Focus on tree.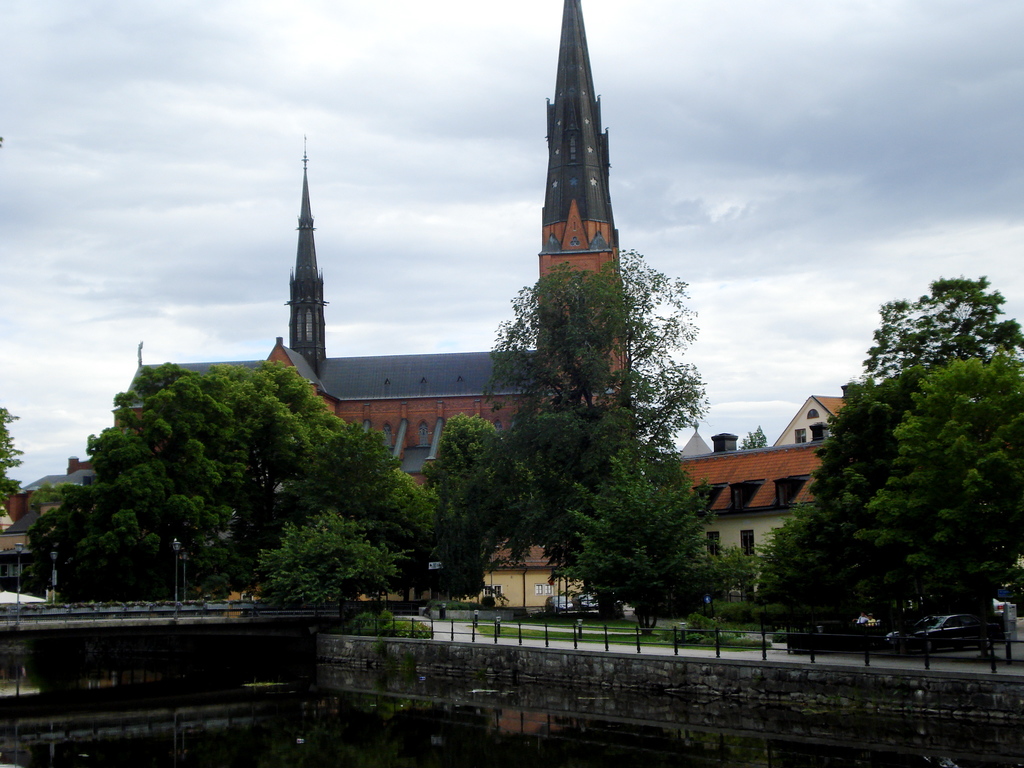
Focused at [left=478, top=229, right=710, bottom=492].
